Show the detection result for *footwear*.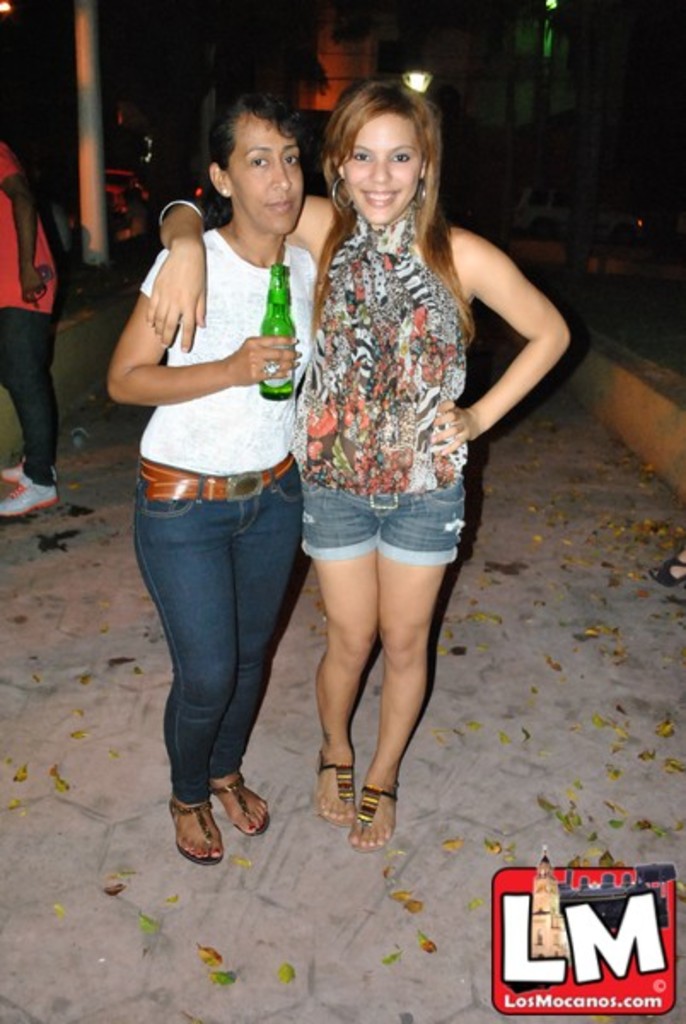
l=0, t=476, r=56, b=522.
